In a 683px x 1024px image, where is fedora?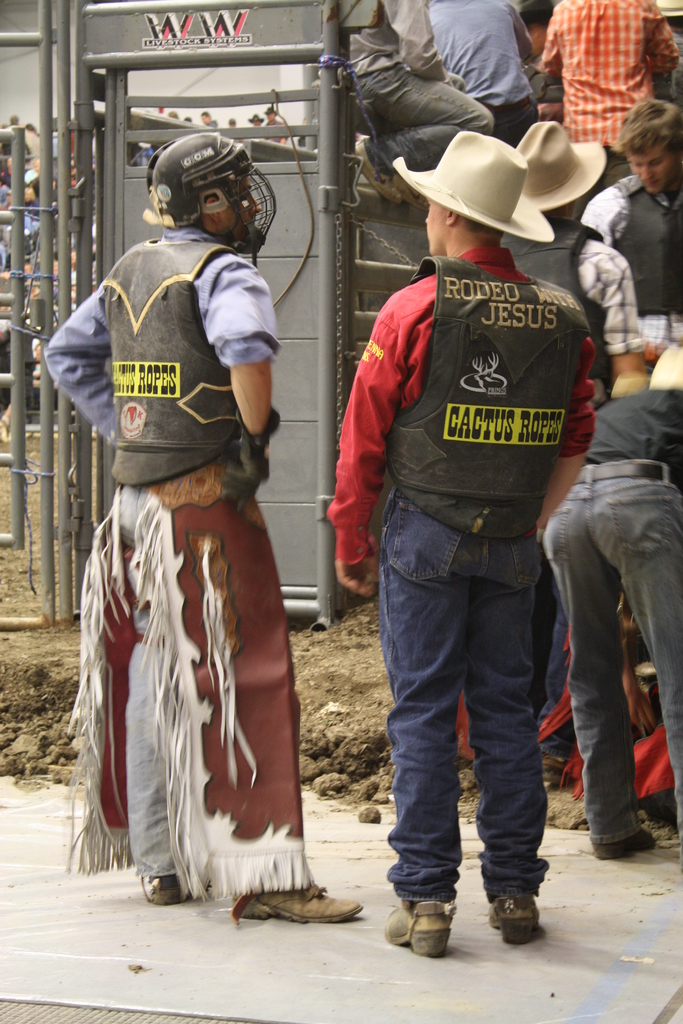
(x1=516, y1=122, x2=607, y2=207).
